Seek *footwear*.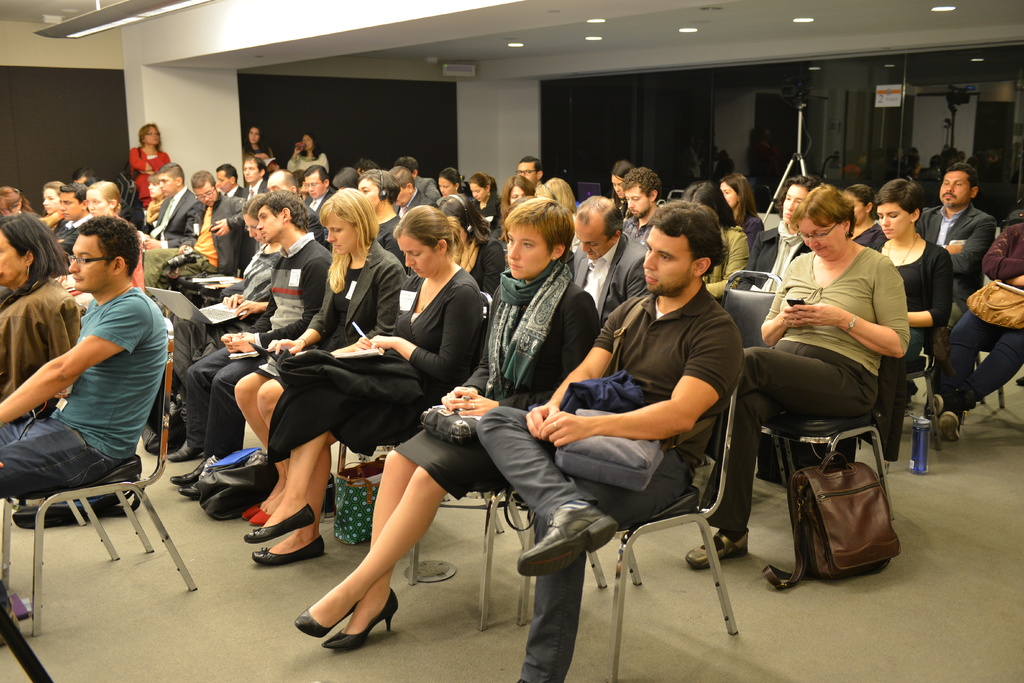
244,504,256,522.
